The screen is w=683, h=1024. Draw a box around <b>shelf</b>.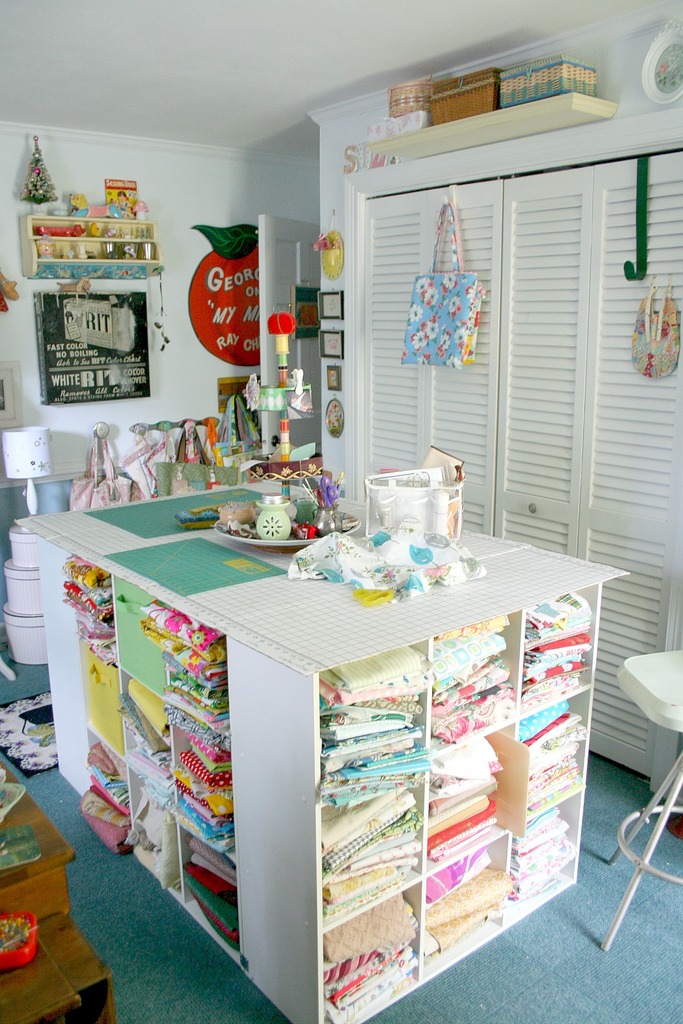
(left=316, top=772, right=433, bottom=940).
